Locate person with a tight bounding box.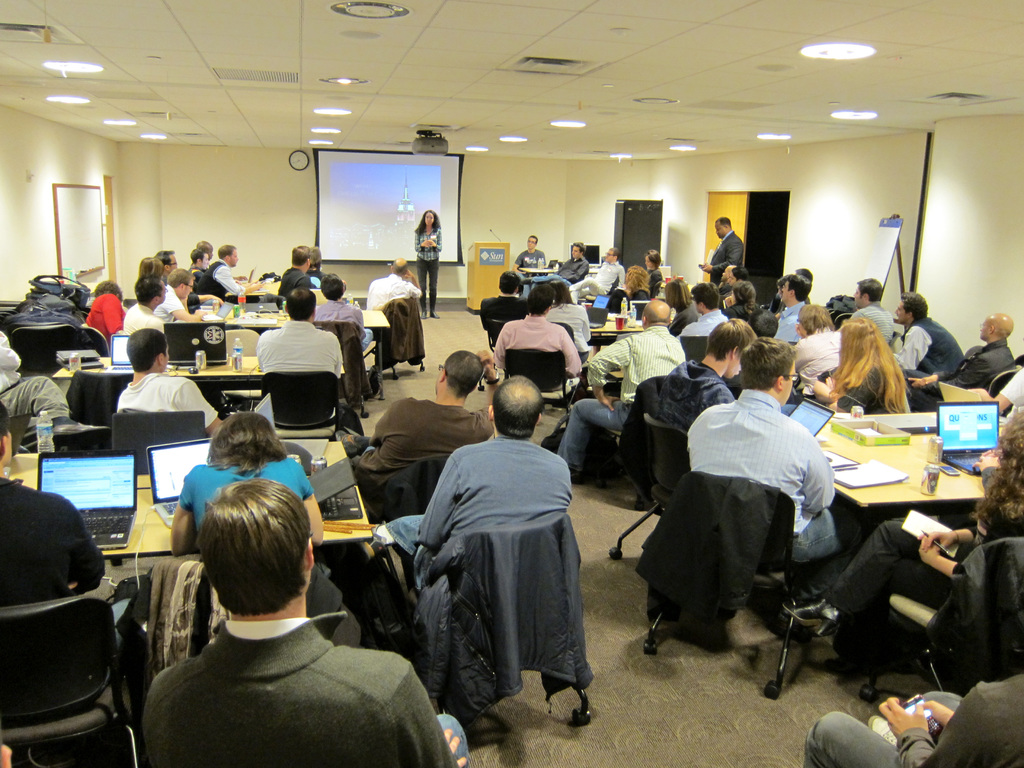
region(340, 352, 507, 506).
